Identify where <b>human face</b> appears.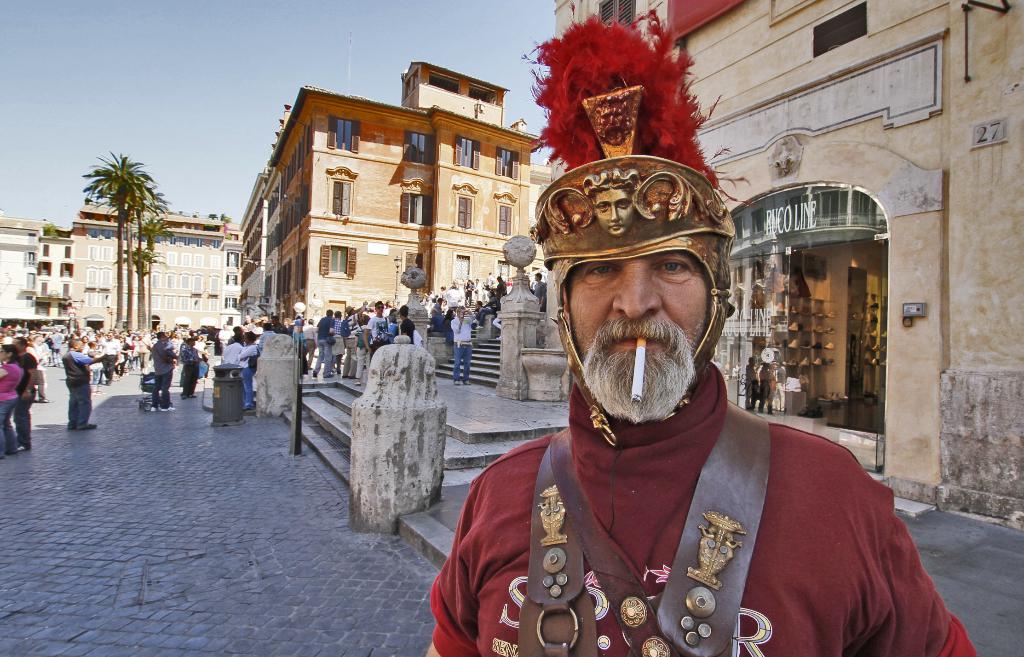
Appears at [223,324,228,329].
